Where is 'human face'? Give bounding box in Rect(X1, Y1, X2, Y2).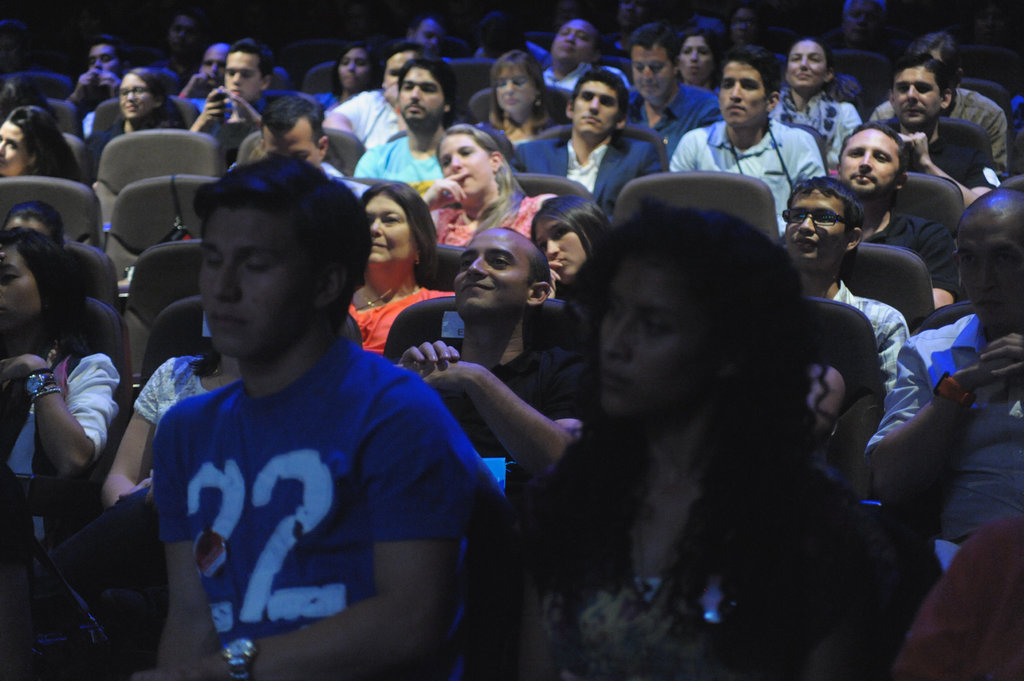
Rect(79, 37, 122, 84).
